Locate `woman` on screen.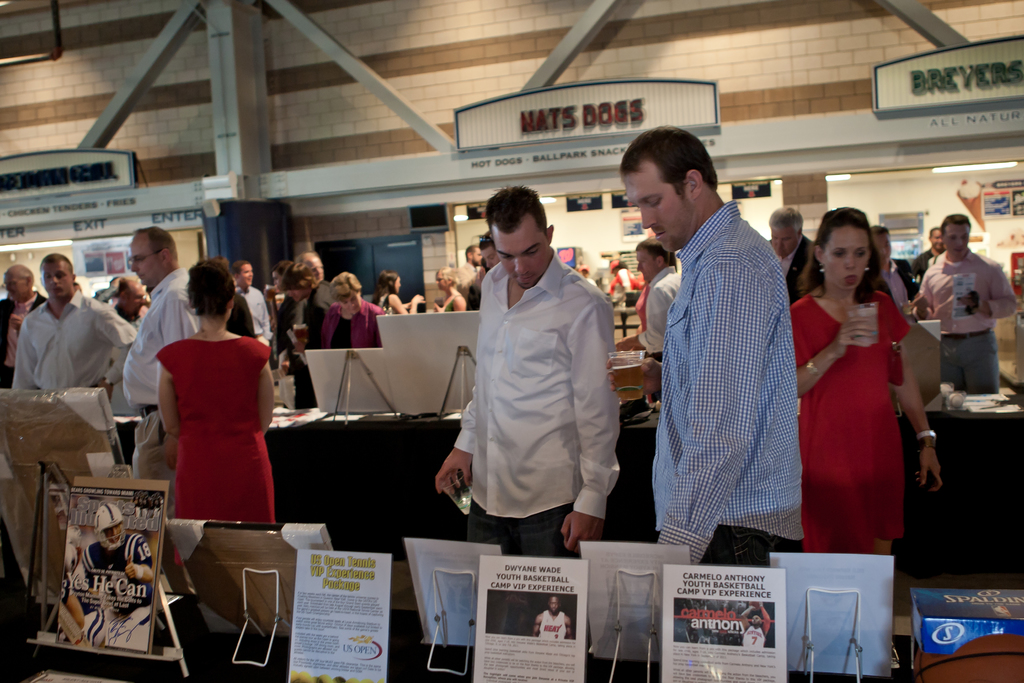
On screen at pyautogui.locateOnScreen(785, 204, 942, 550).
